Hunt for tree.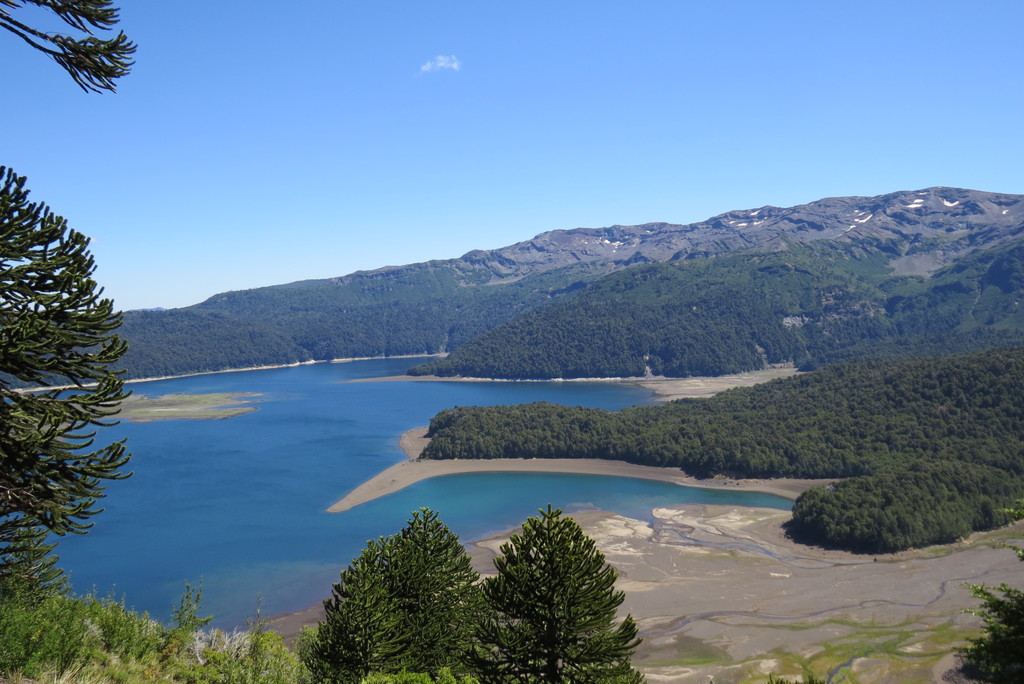
Hunted down at detection(950, 580, 1023, 683).
